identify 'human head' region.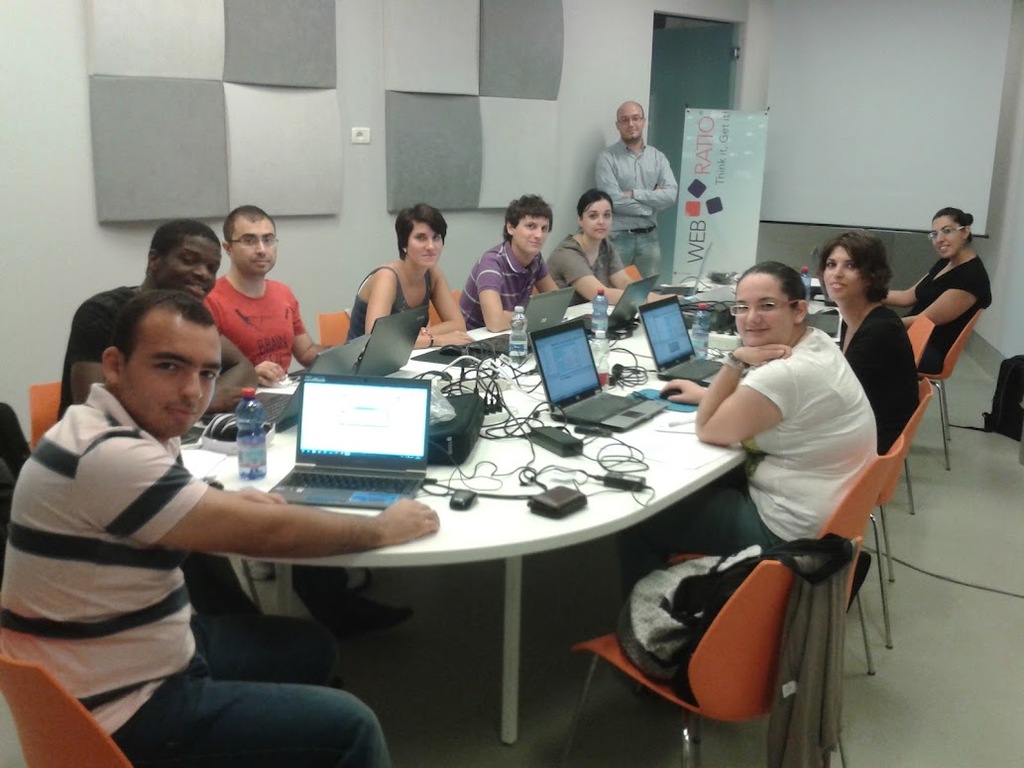
Region: <bbox>614, 99, 647, 141</bbox>.
